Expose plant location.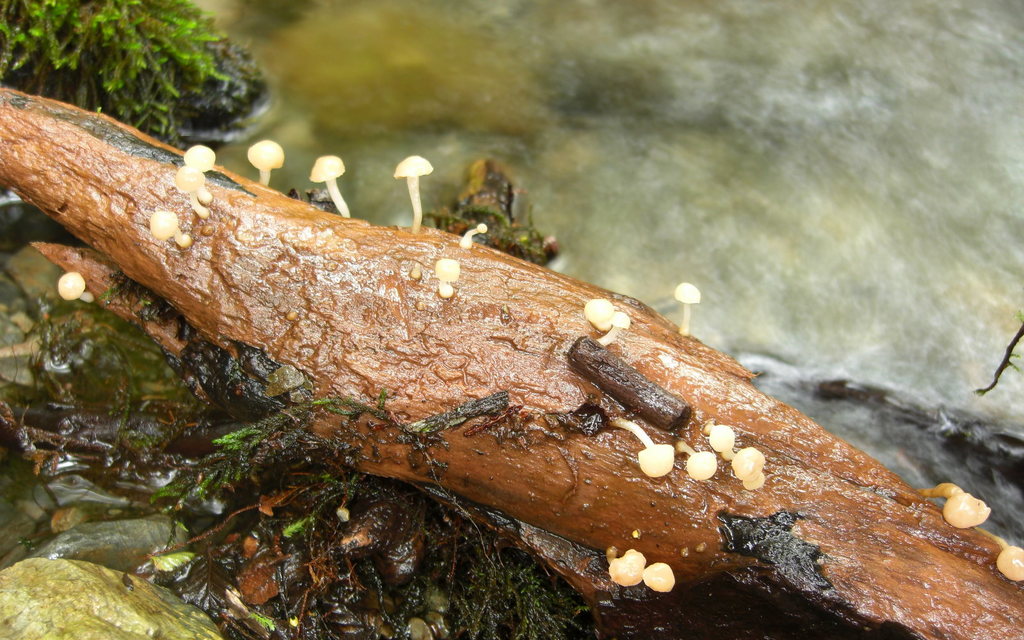
Exposed at 157 393 366 534.
